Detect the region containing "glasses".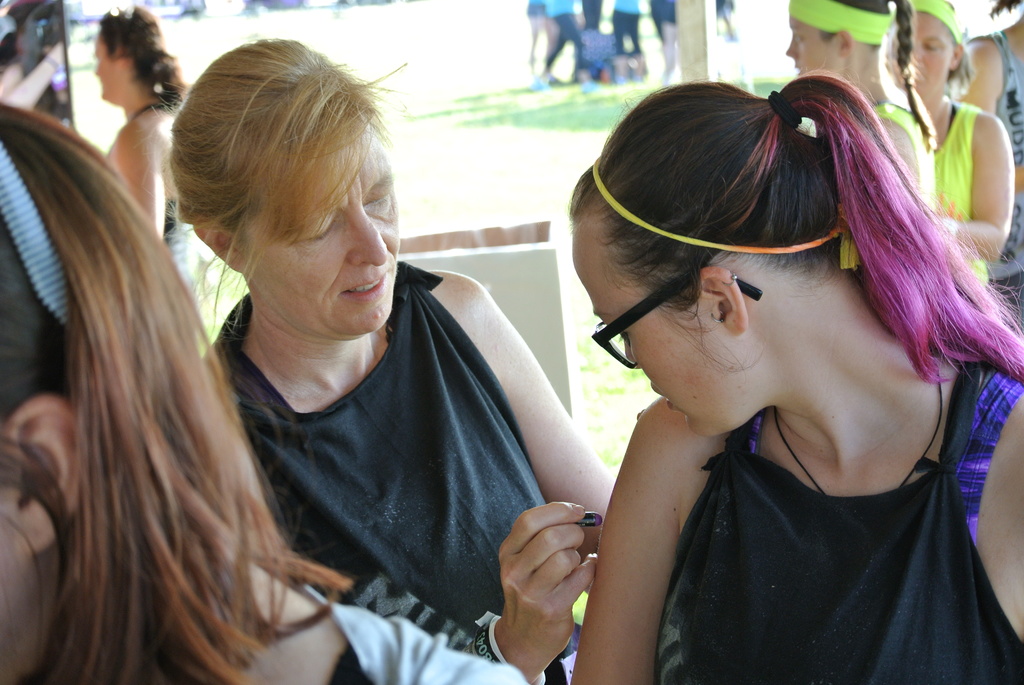
bbox=[591, 268, 762, 366].
